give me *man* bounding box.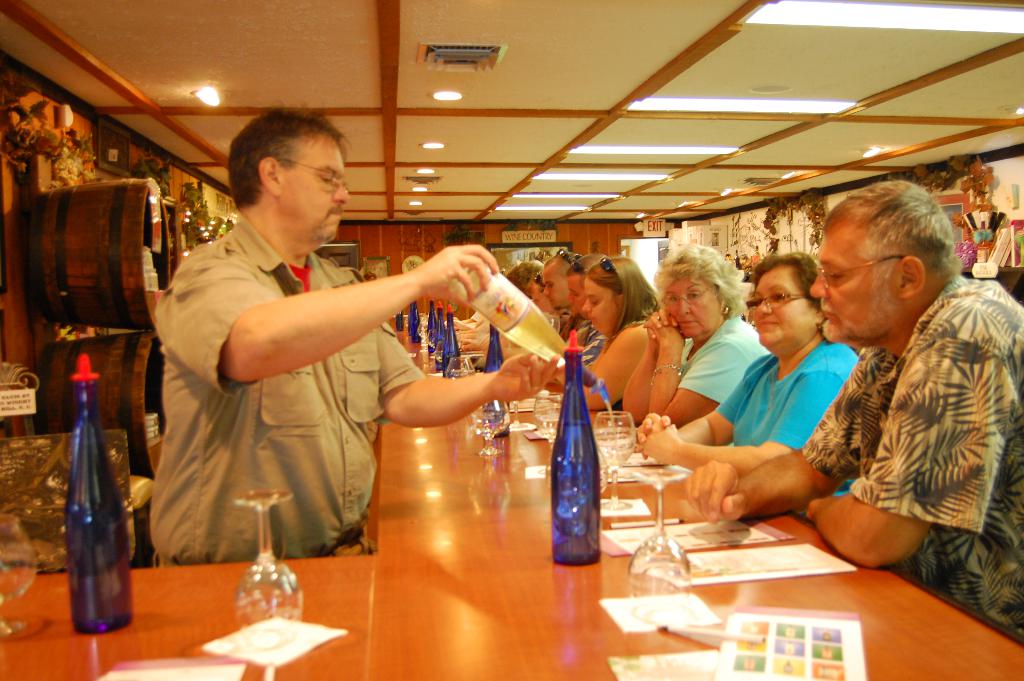
(left=535, top=249, right=583, bottom=324).
